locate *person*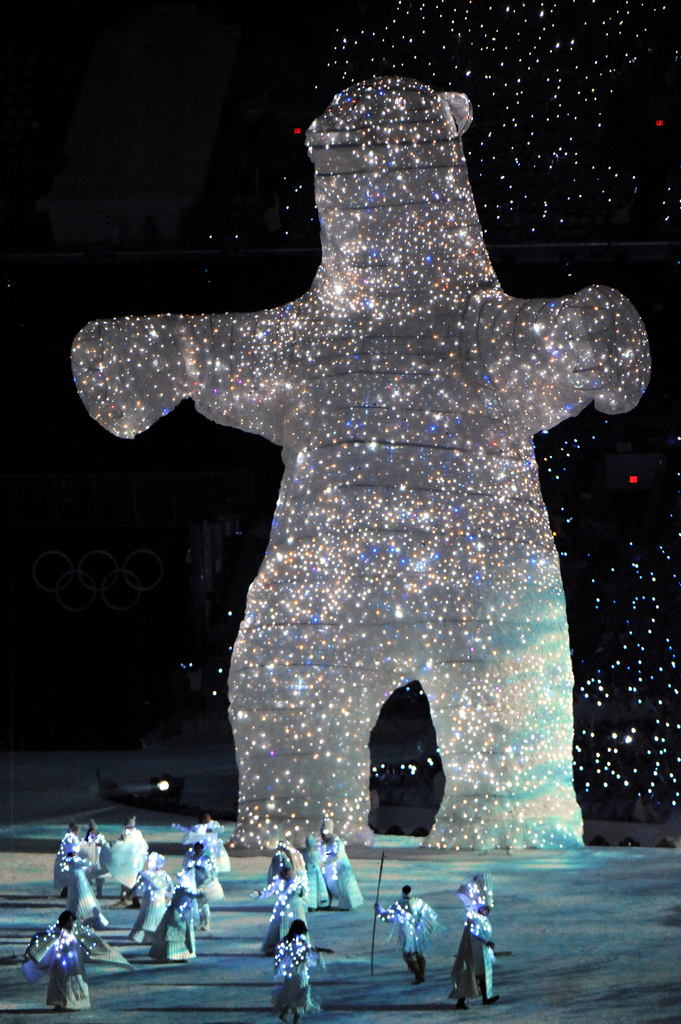
BBox(375, 885, 450, 986)
